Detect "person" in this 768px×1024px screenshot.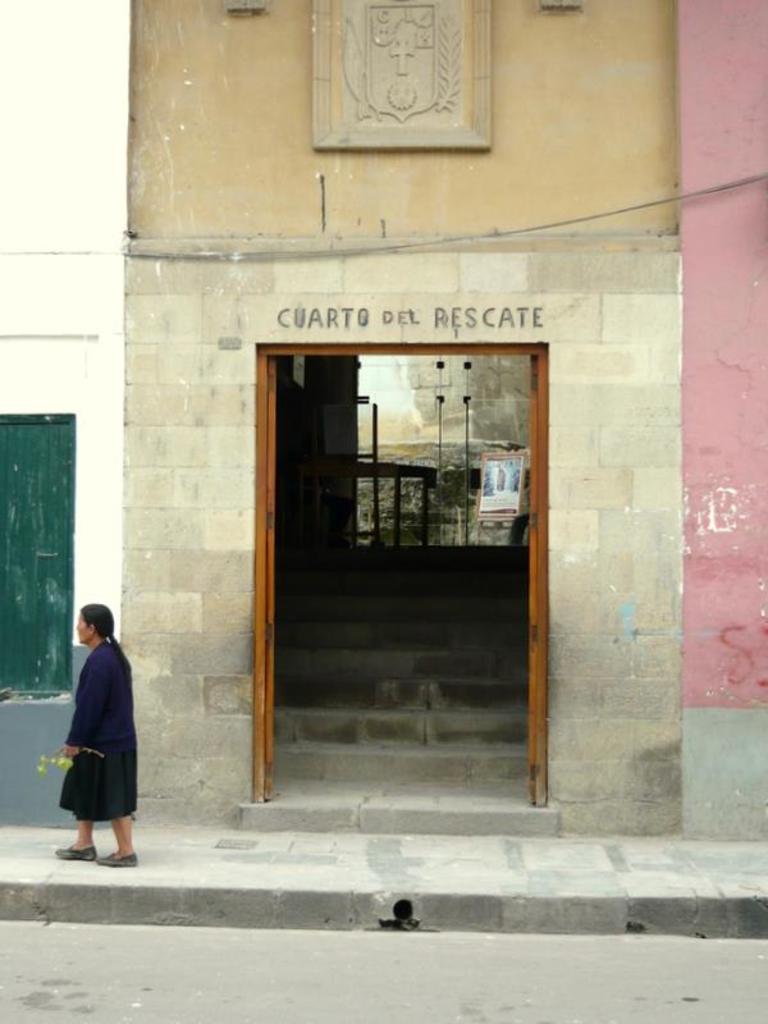
Detection: <bbox>44, 595, 145, 872</bbox>.
